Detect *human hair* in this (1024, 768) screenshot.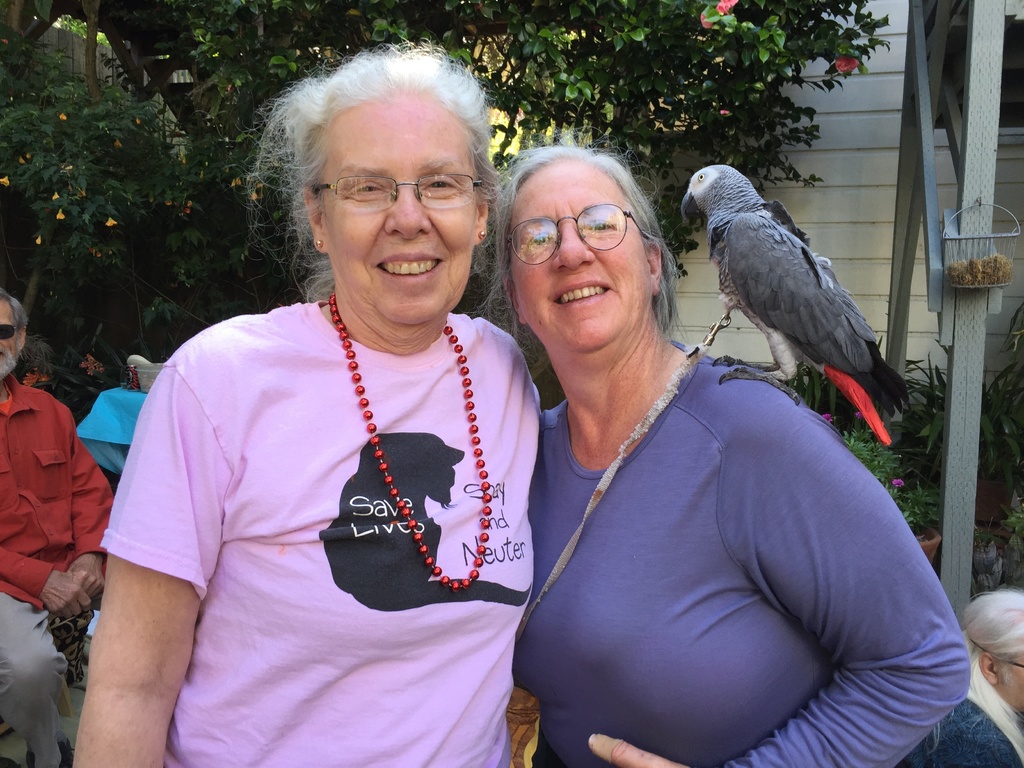
Detection: [243,32,508,318].
